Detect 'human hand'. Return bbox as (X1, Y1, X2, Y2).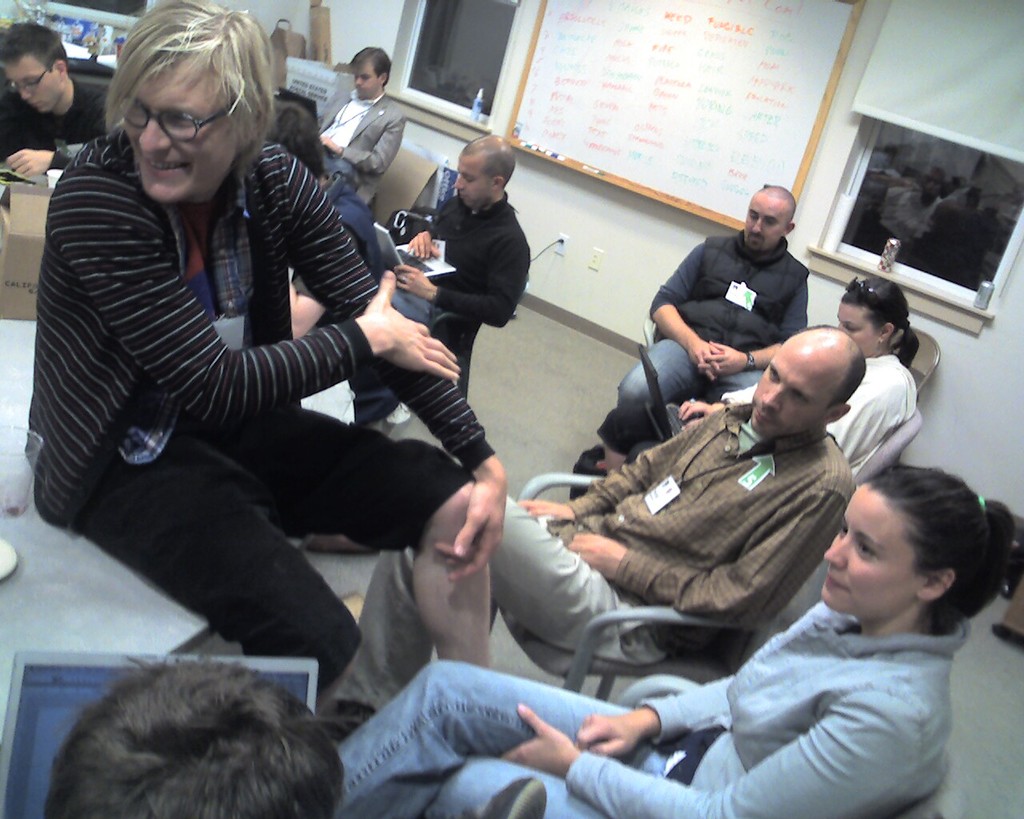
(338, 290, 448, 386).
